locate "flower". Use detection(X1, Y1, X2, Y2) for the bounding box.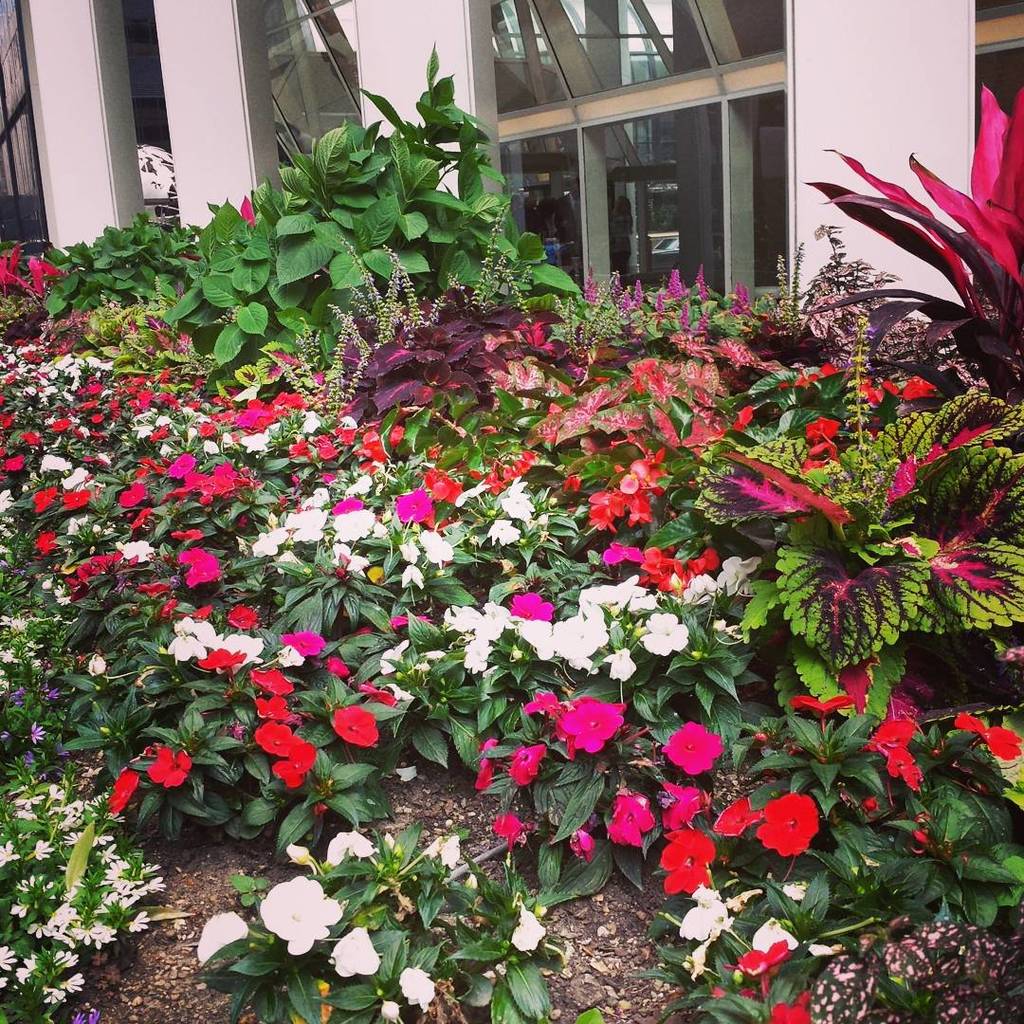
detection(251, 689, 288, 722).
